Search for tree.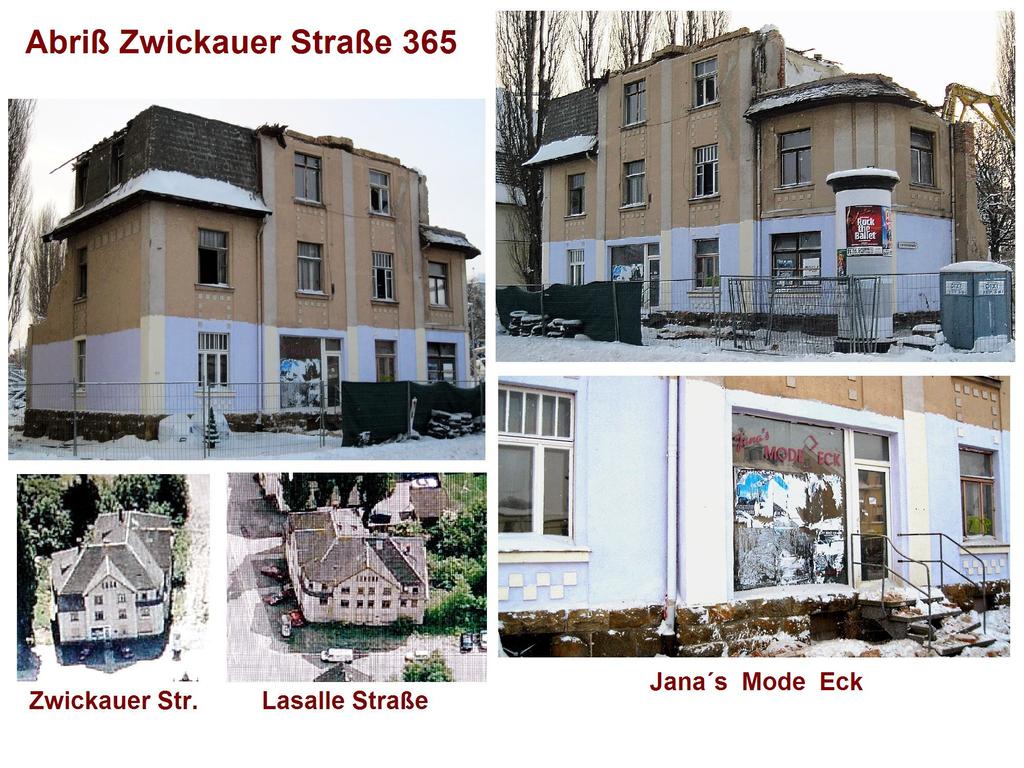
Found at {"left": 26, "top": 197, "right": 71, "bottom": 324}.
